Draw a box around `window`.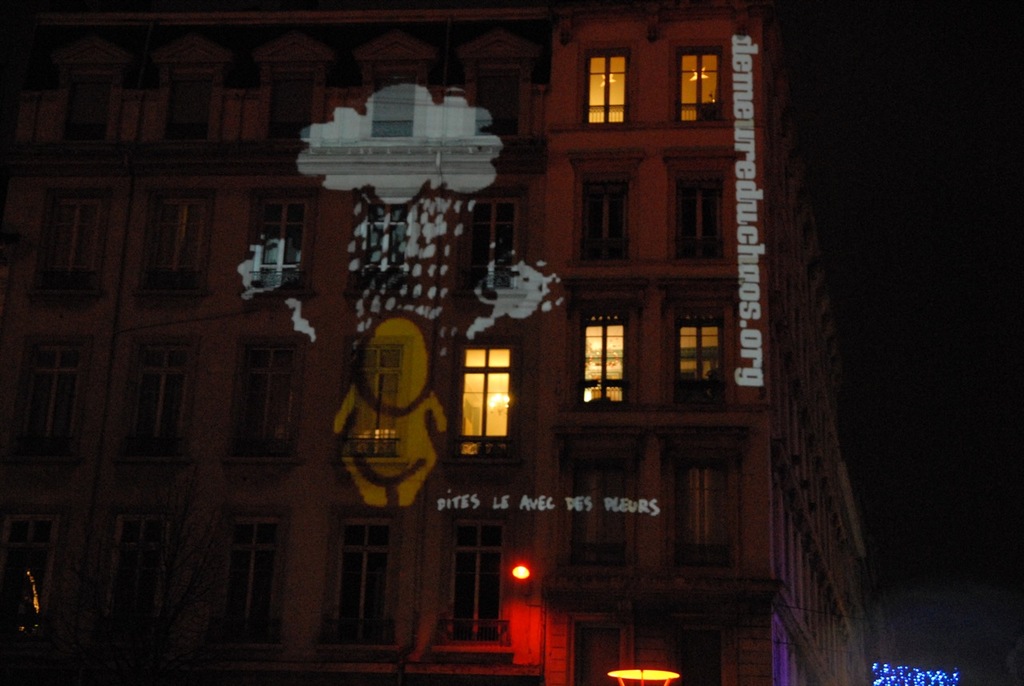
(left=682, top=50, right=726, bottom=121).
